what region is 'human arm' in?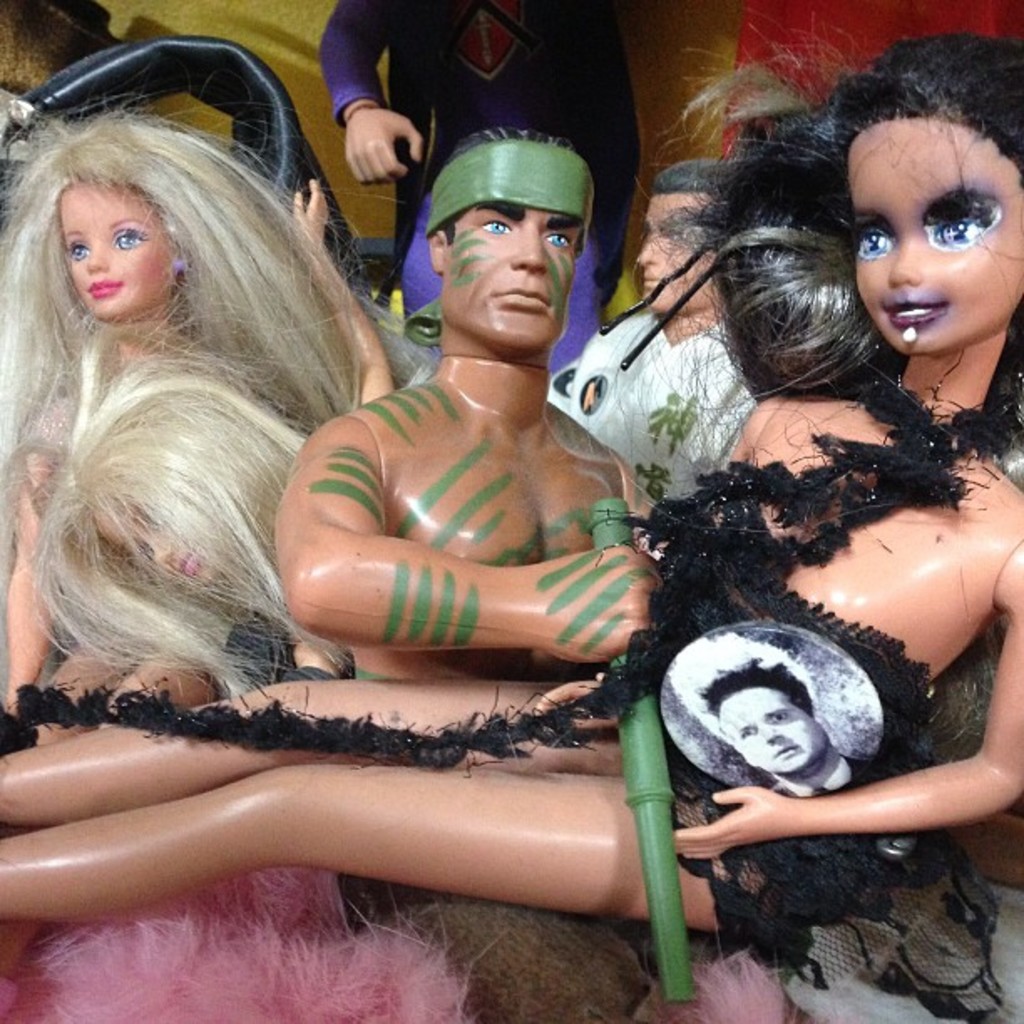
(668,540,1022,847).
